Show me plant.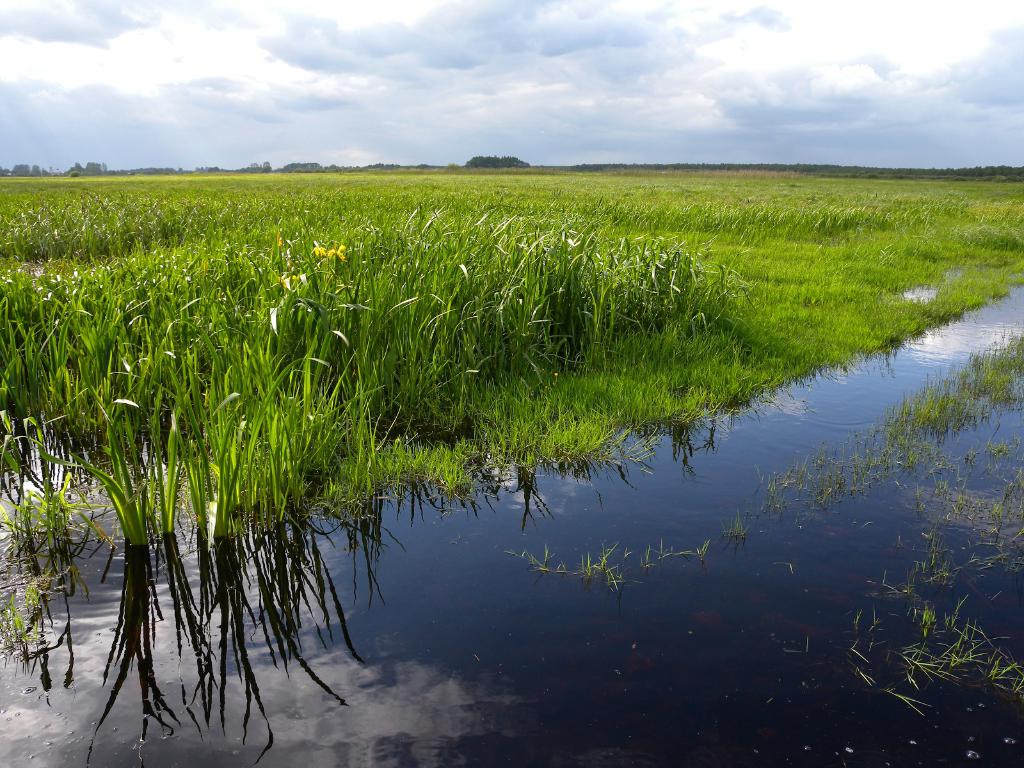
plant is here: crop(775, 559, 796, 575).
